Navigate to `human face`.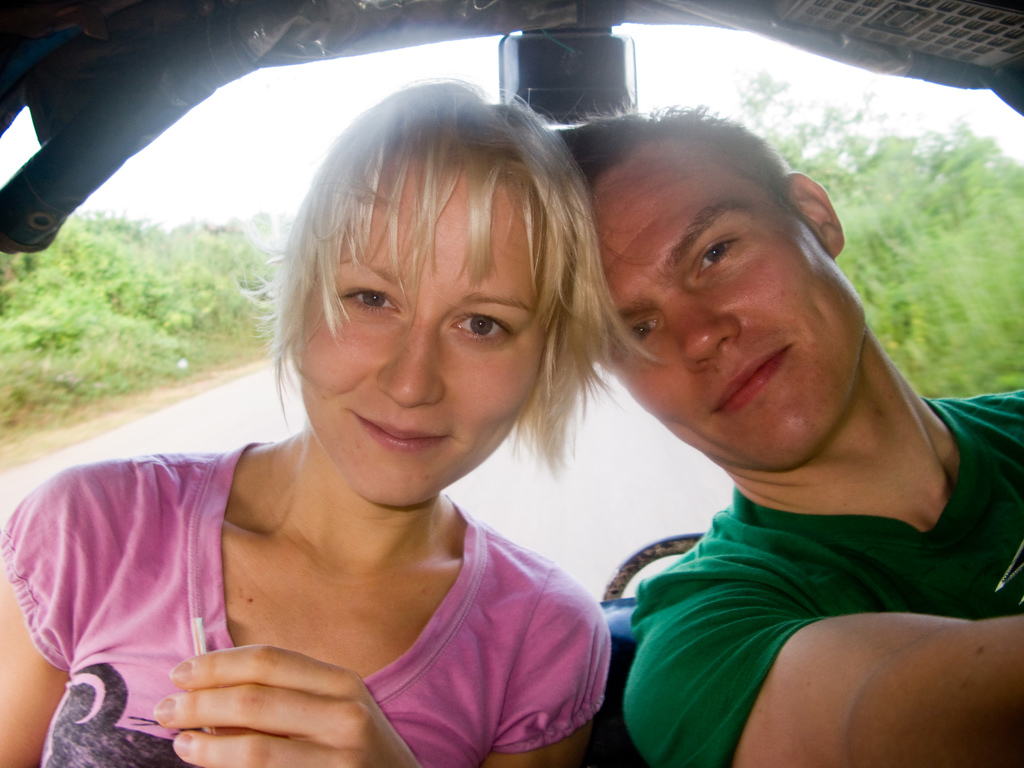
Navigation target: x1=300 y1=152 x2=559 y2=513.
